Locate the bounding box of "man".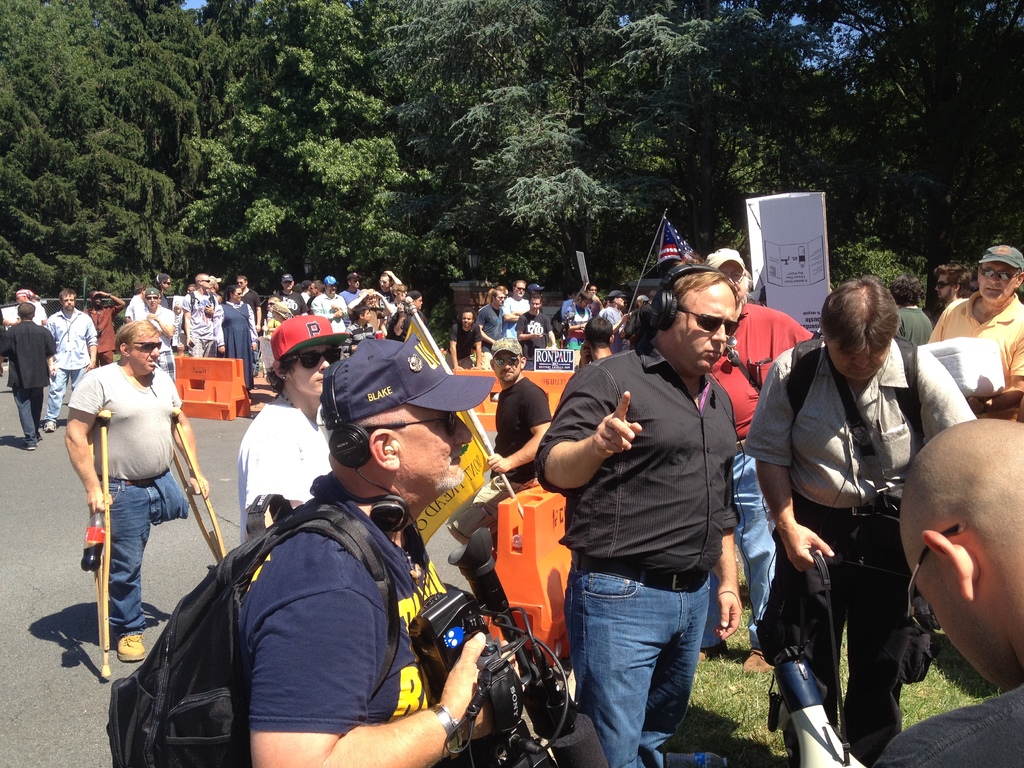
Bounding box: 379/268/407/311.
